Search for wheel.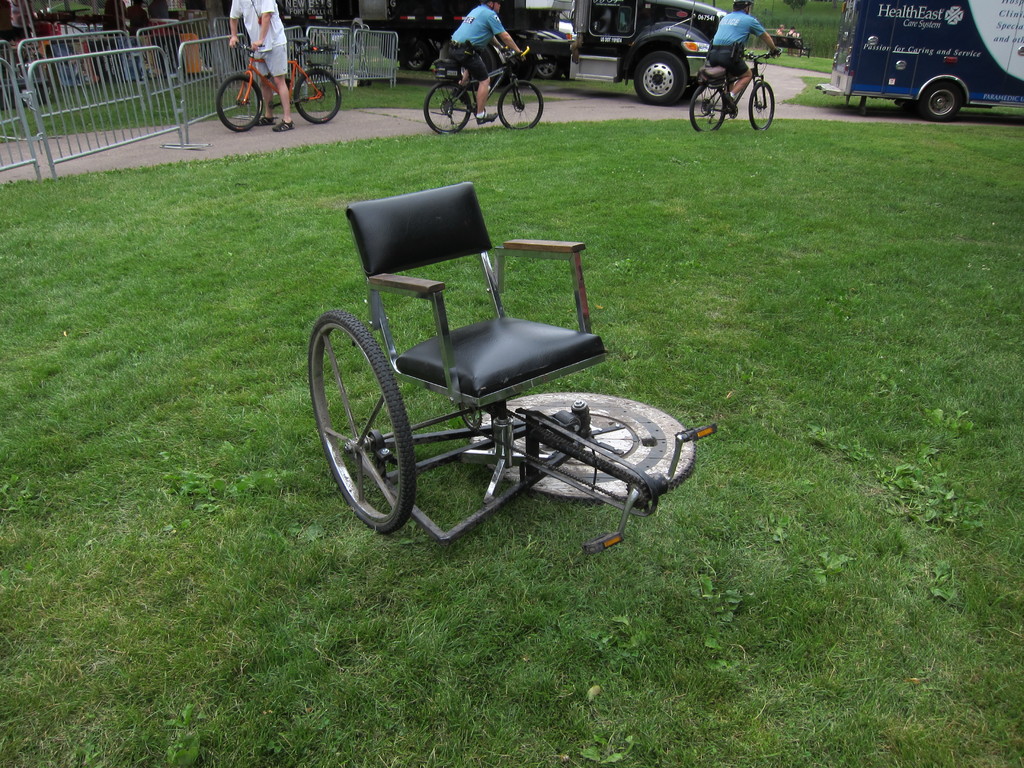
Found at l=688, t=82, r=725, b=131.
